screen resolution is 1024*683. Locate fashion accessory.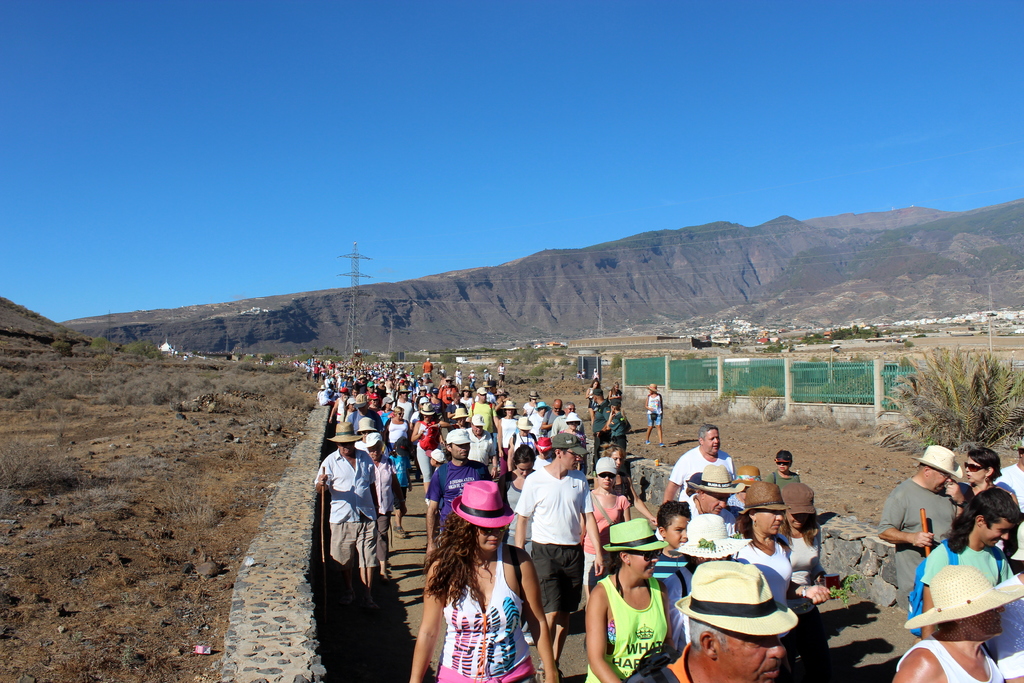
bbox(451, 392, 461, 399).
